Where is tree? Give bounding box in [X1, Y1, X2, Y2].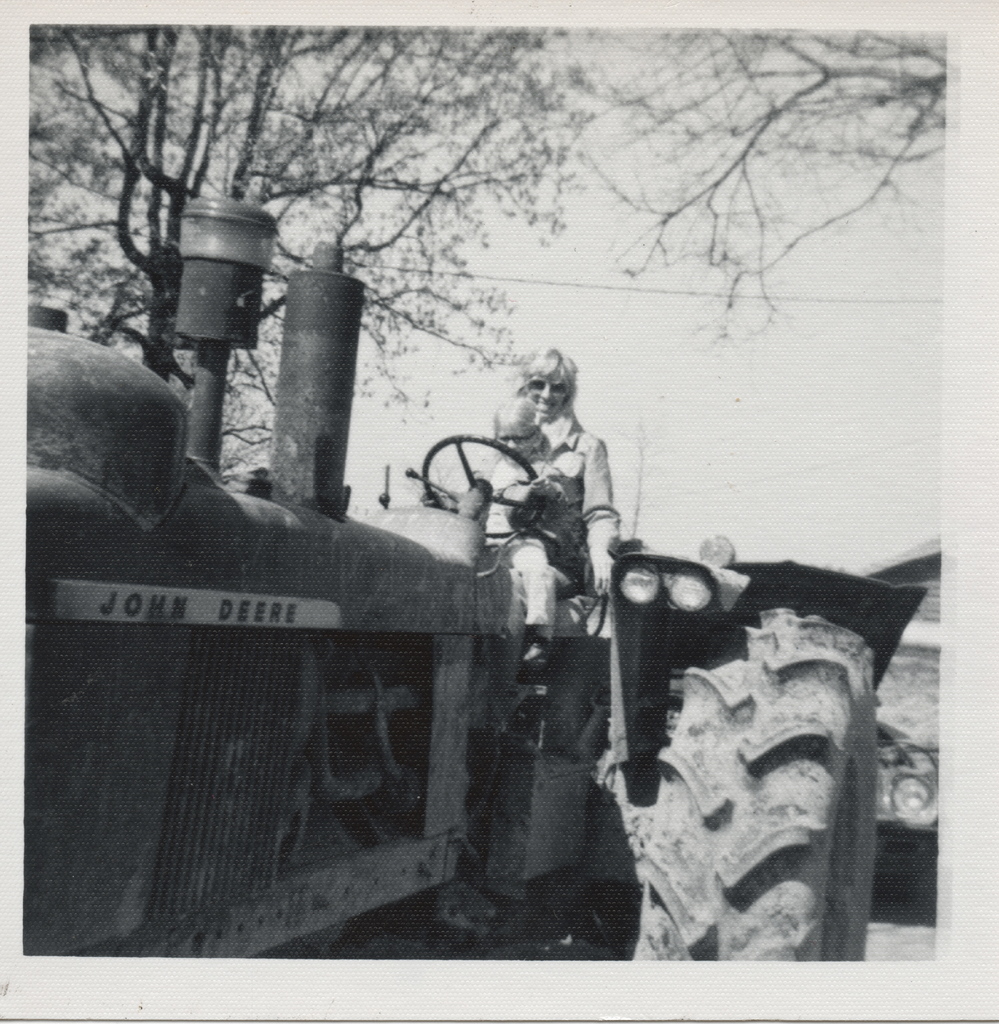
[19, 22, 551, 461].
